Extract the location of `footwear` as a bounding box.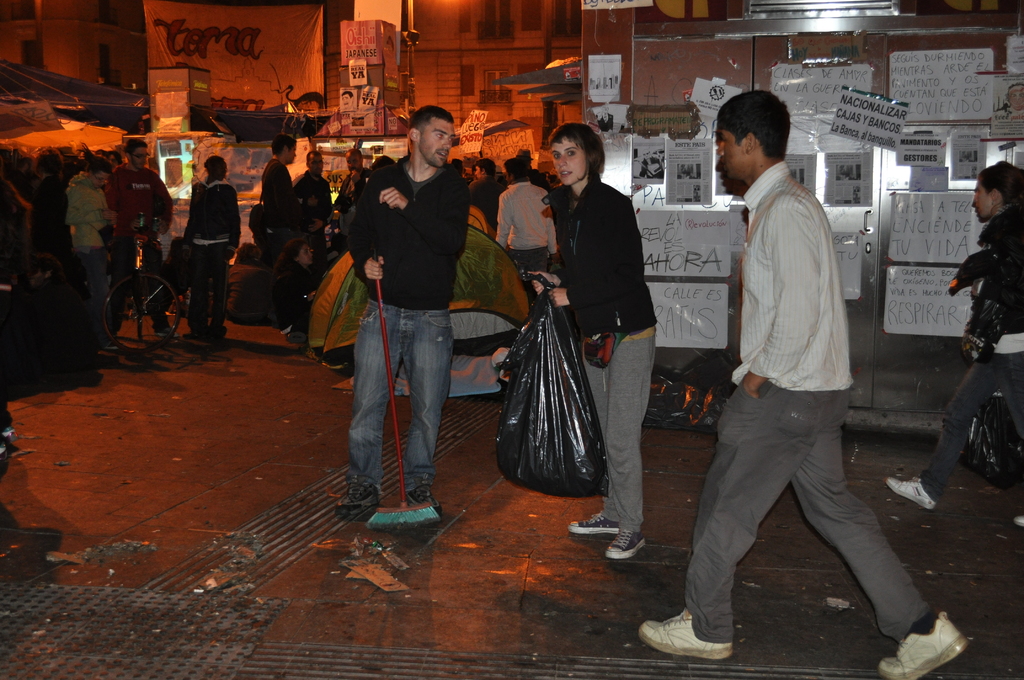
[left=654, top=595, right=746, bottom=663].
